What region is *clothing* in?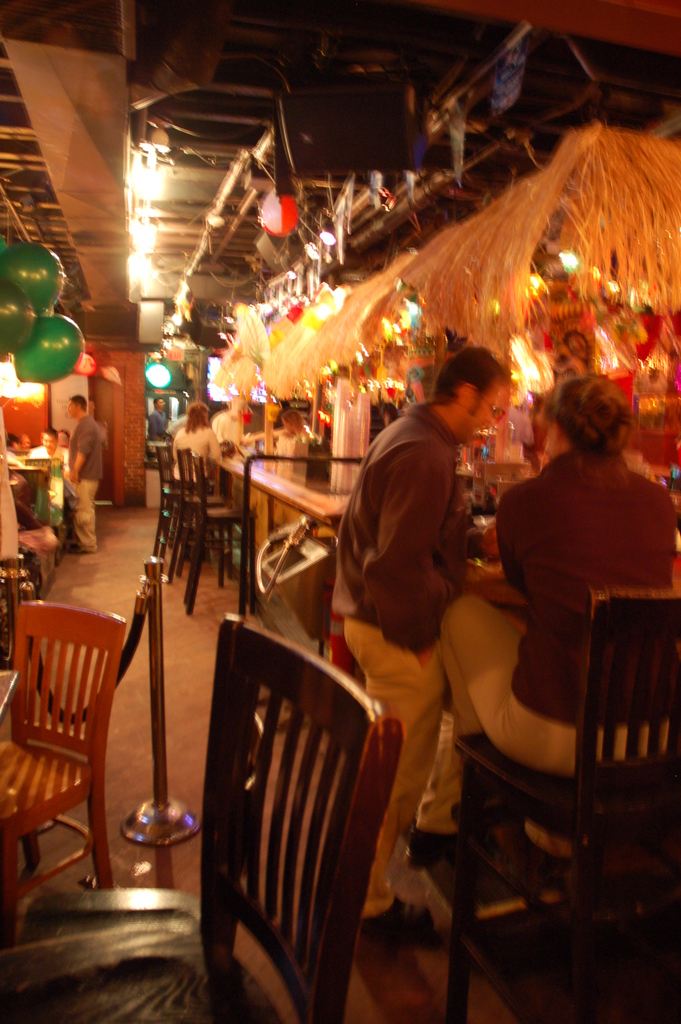
x1=65 y1=420 x2=105 y2=548.
